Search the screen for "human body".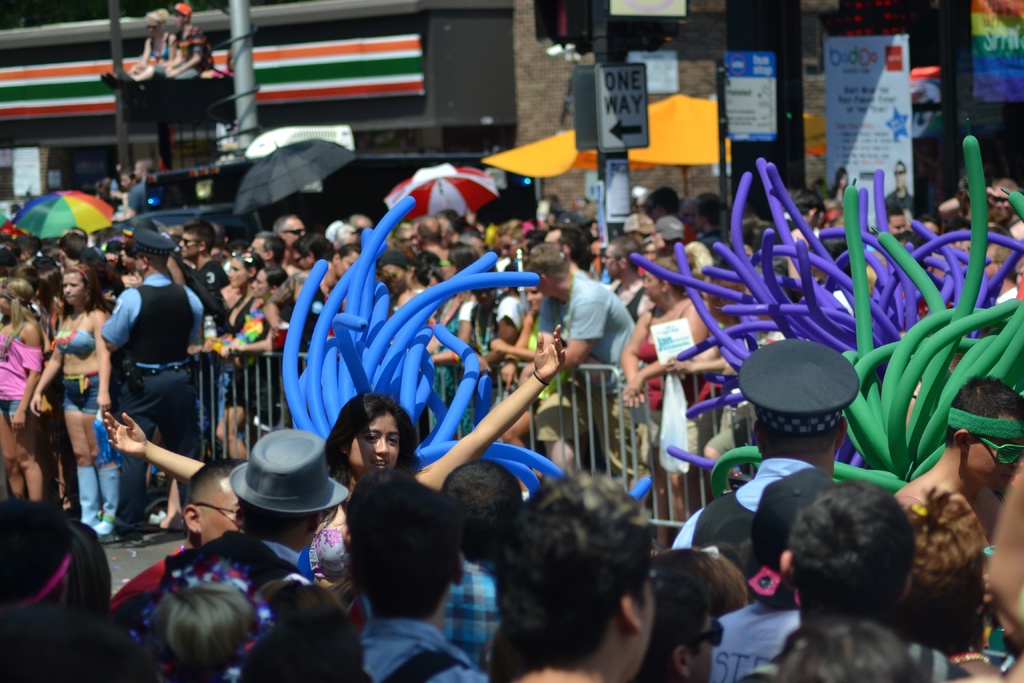
Found at 51,233,74,260.
